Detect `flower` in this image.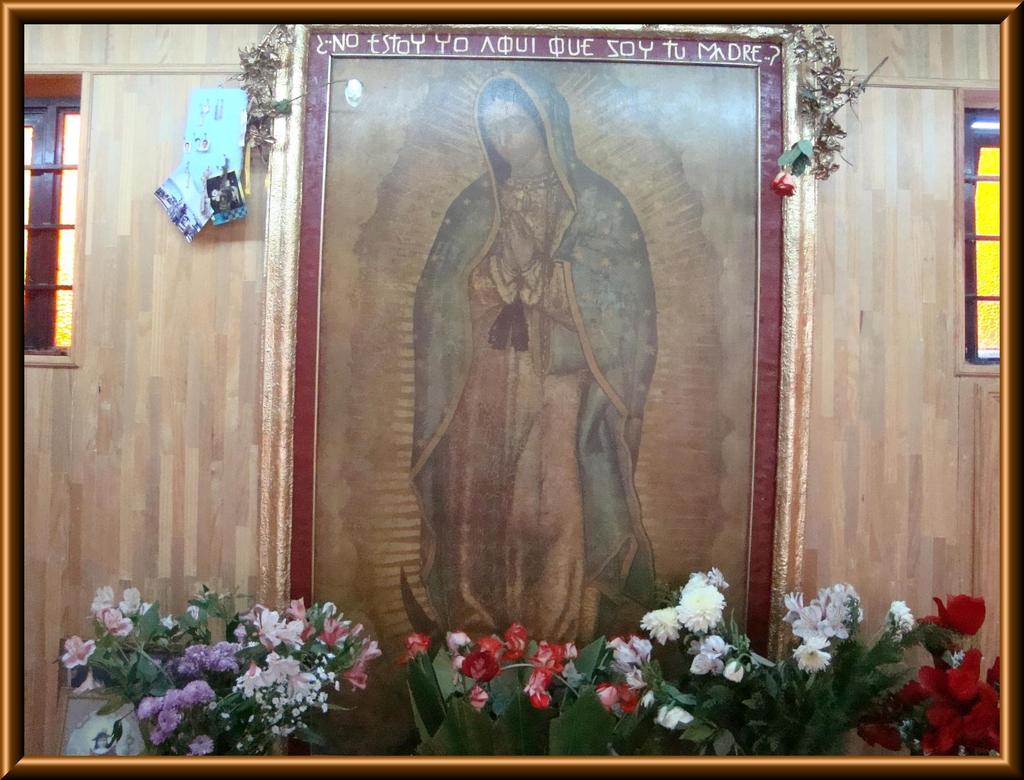
Detection: crop(509, 626, 532, 653).
